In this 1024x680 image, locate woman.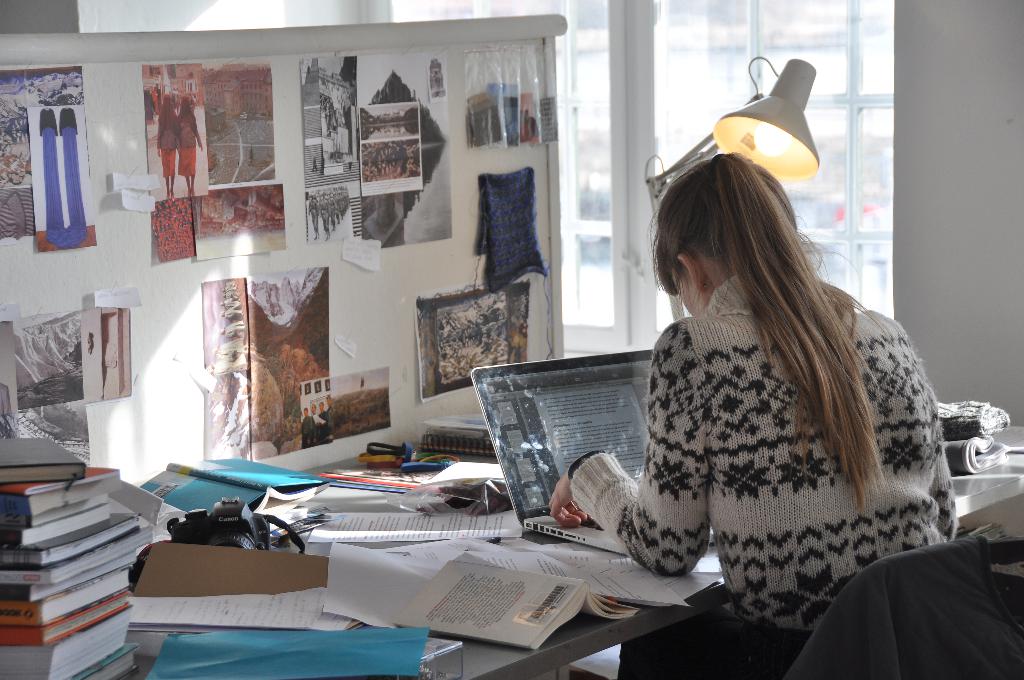
Bounding box: 180,94,203,193.
